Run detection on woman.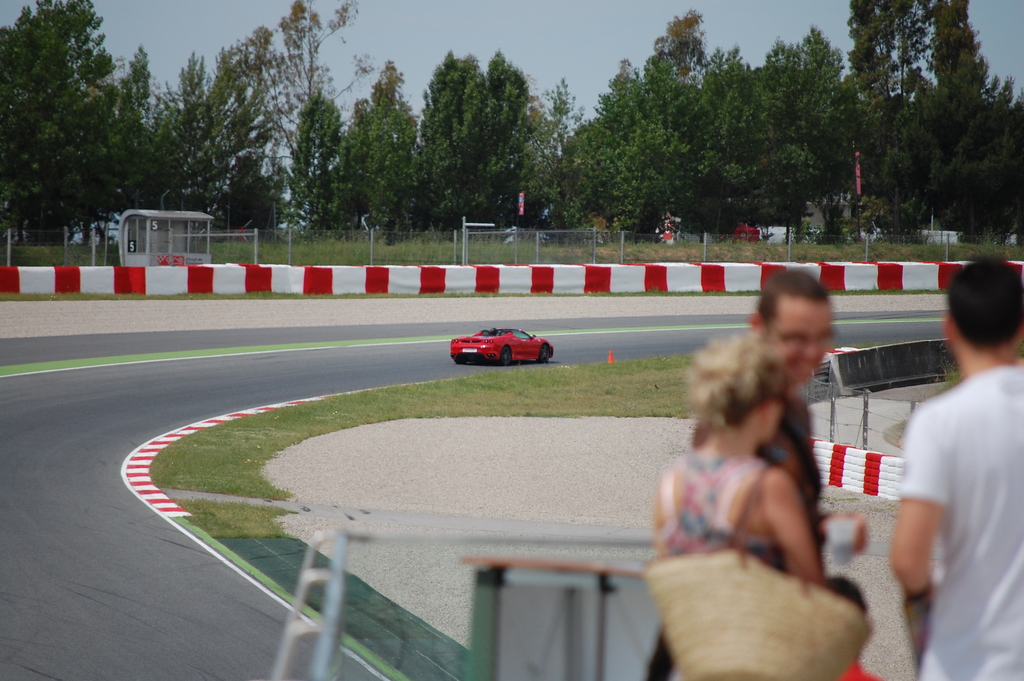
Result: [x1=645, y1=331, x2=824, y2=680].
